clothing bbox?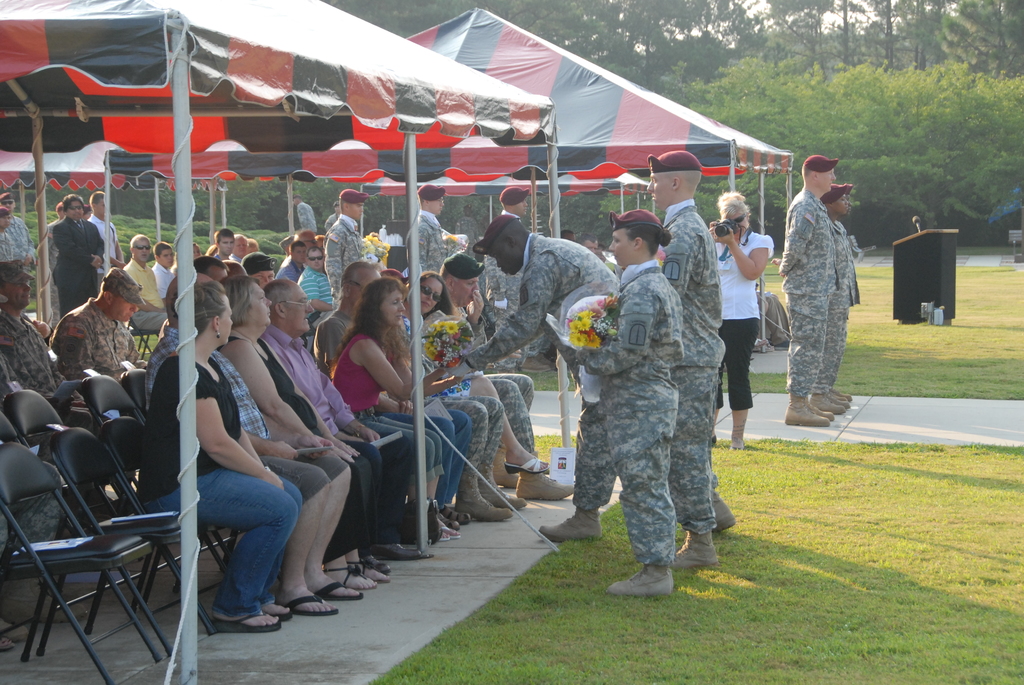
bbox(666, 191, 740, 548)
